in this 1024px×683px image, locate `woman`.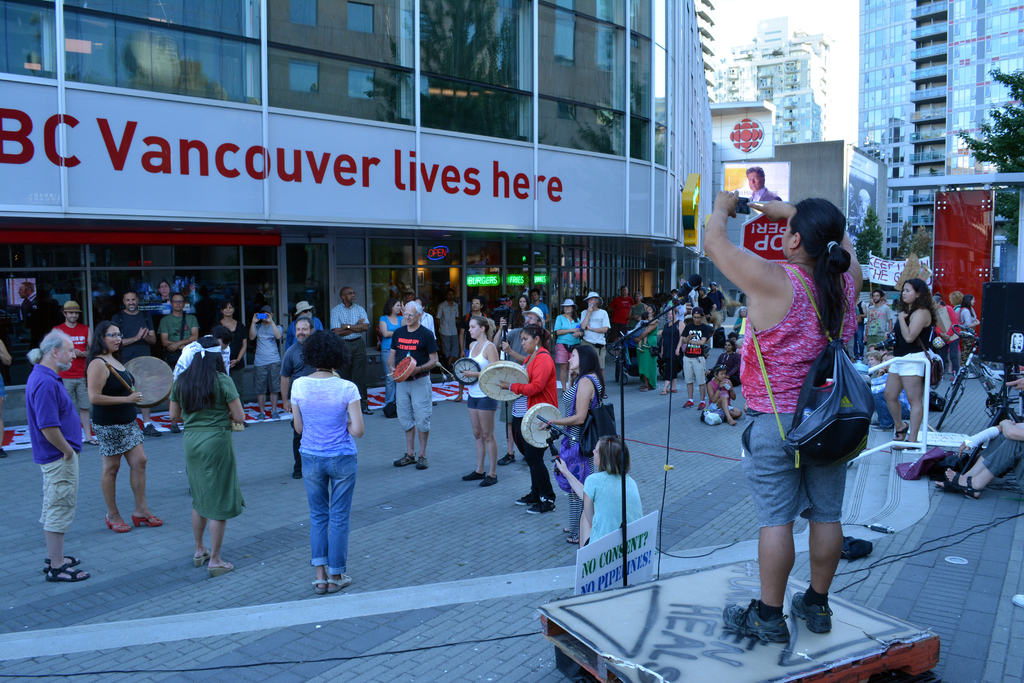
Bounding box: [left=714, top=167, right=893, bottom=644].
